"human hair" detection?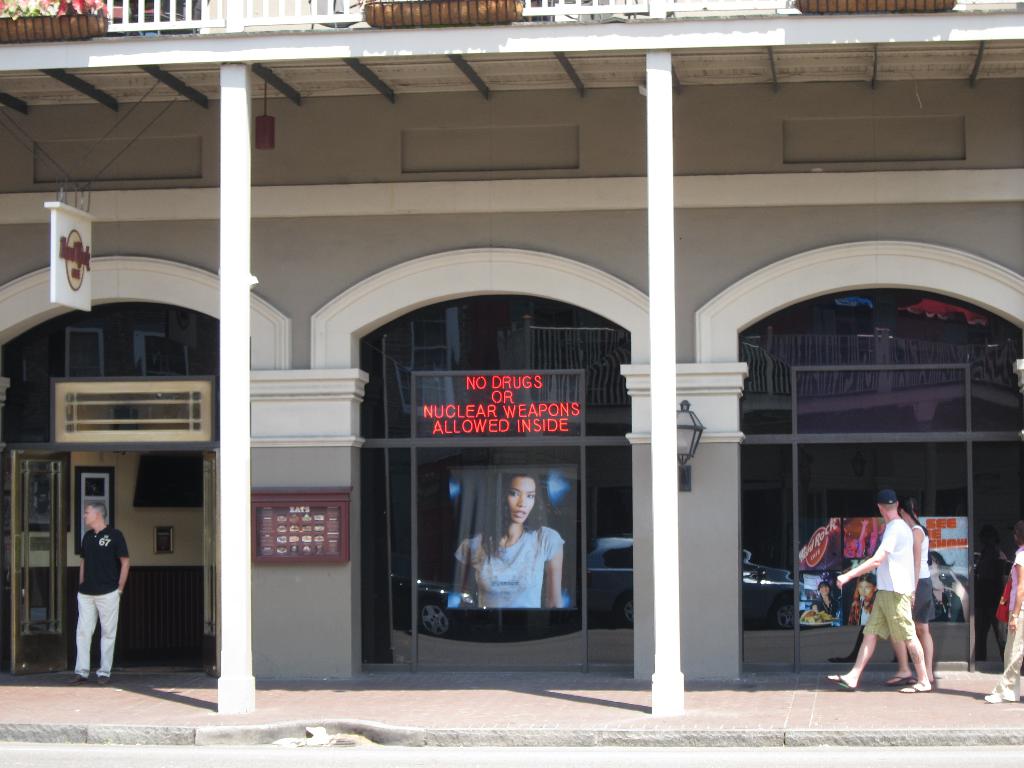
[92, 502, 106, 518]
